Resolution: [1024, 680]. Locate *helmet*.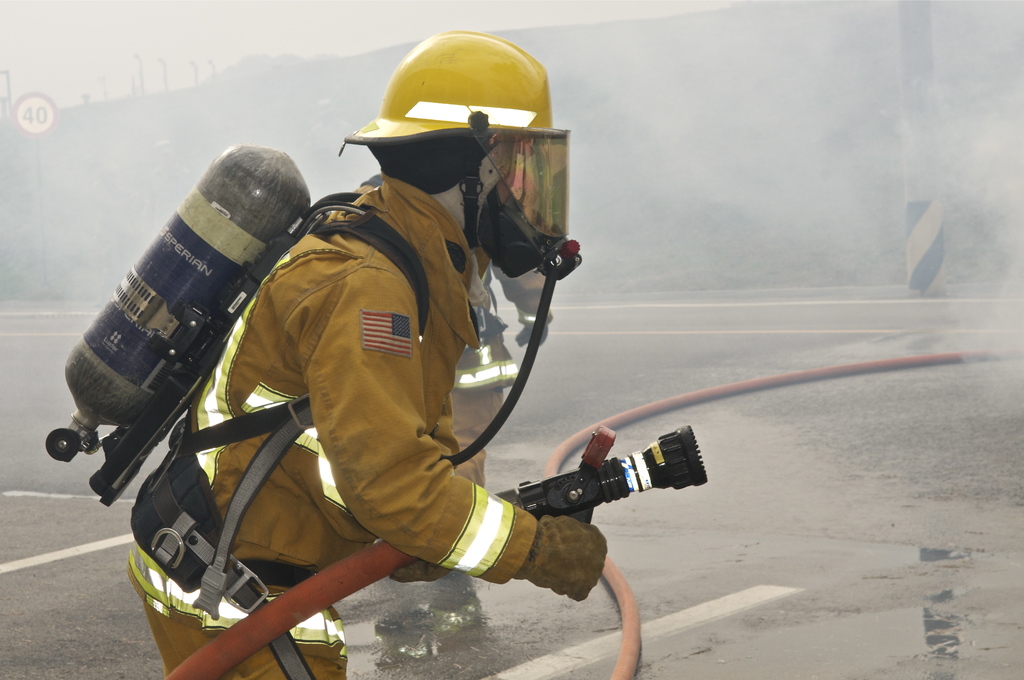
{"x1": 336, "y1": 29, "x2": 582, "y2": 279}.
